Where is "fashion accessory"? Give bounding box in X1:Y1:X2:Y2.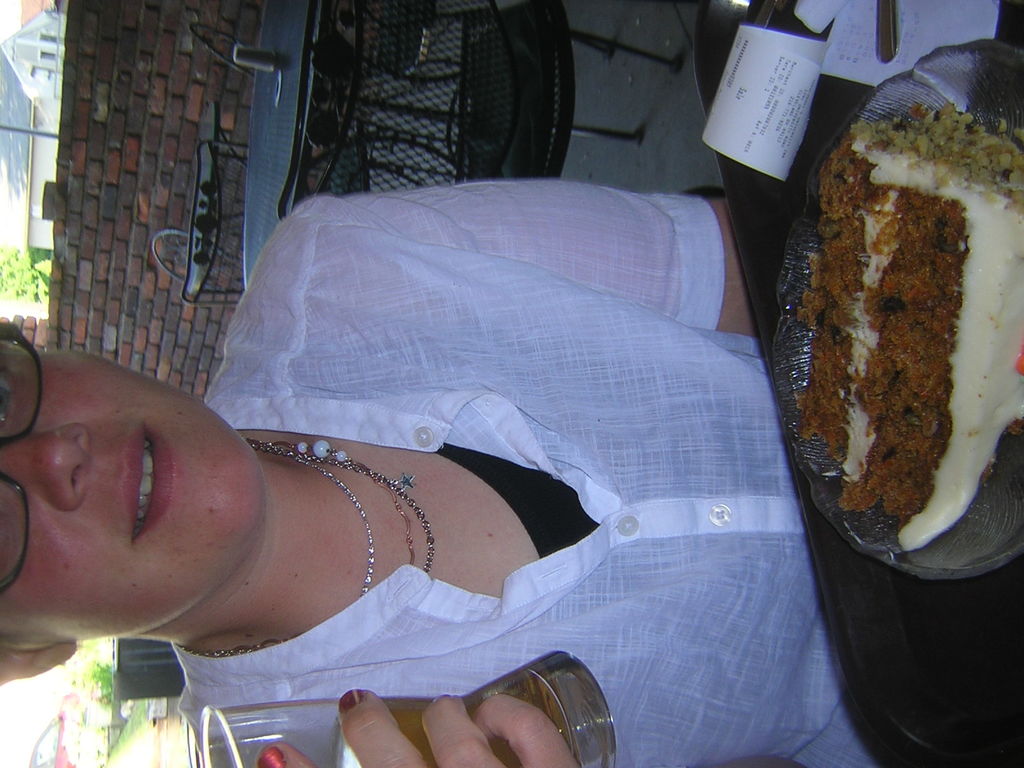
257:445:374:607.
